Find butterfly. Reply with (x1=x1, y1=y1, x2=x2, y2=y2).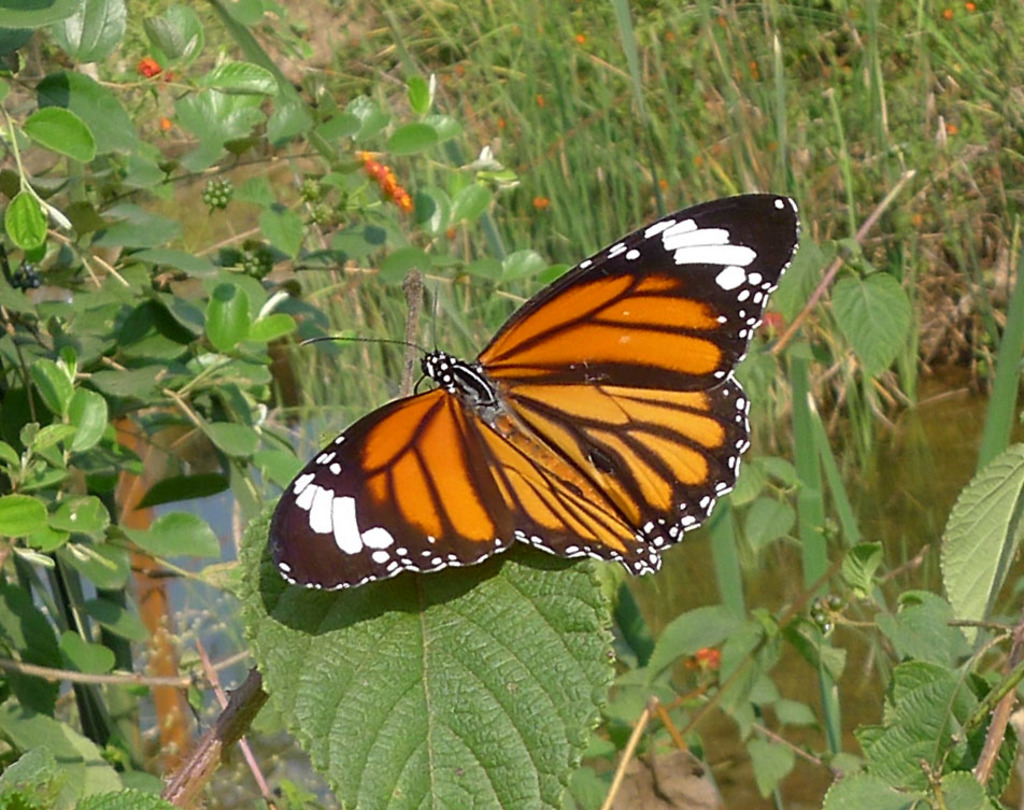
(x1=269, y1=176, x2=814, y2=609).
